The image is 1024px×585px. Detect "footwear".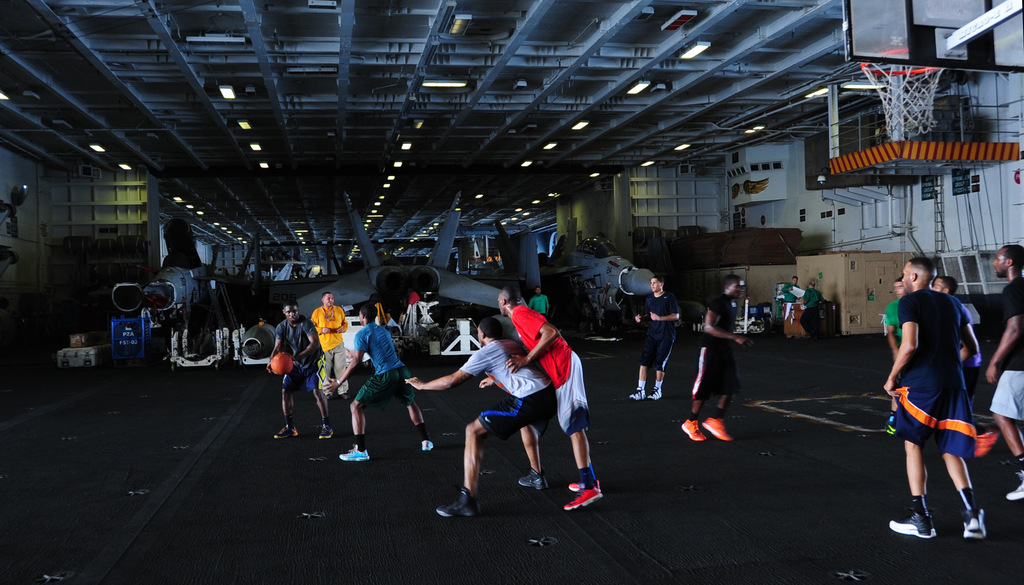
Detection: x1=703 y1=417 x2=730 y2=440.
